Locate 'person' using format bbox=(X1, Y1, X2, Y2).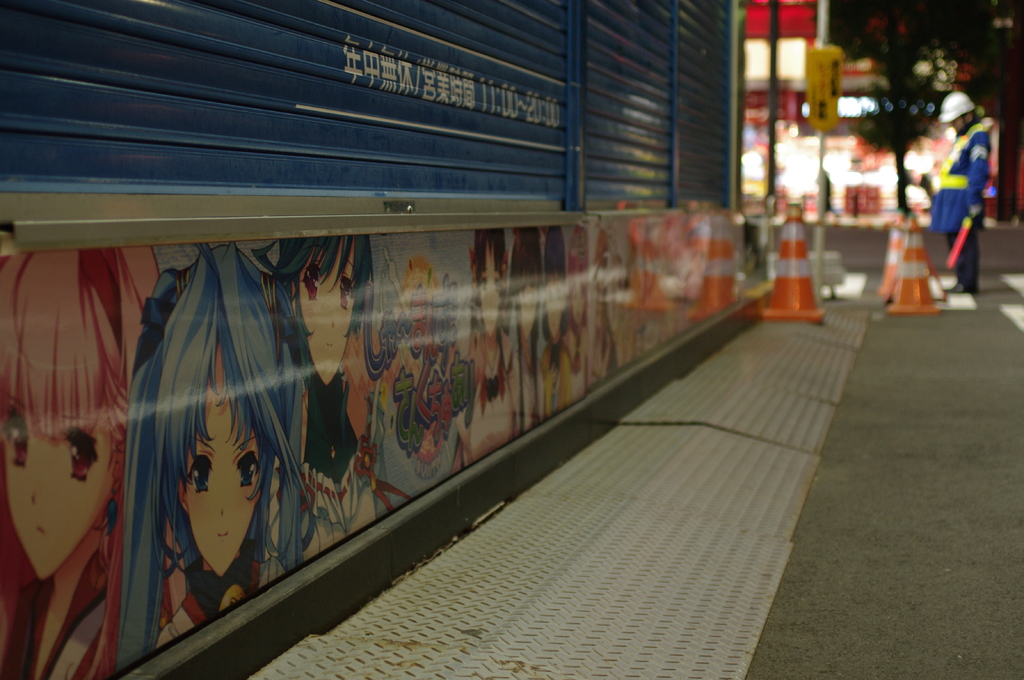
bbox=(273, 222, 380, 563).
